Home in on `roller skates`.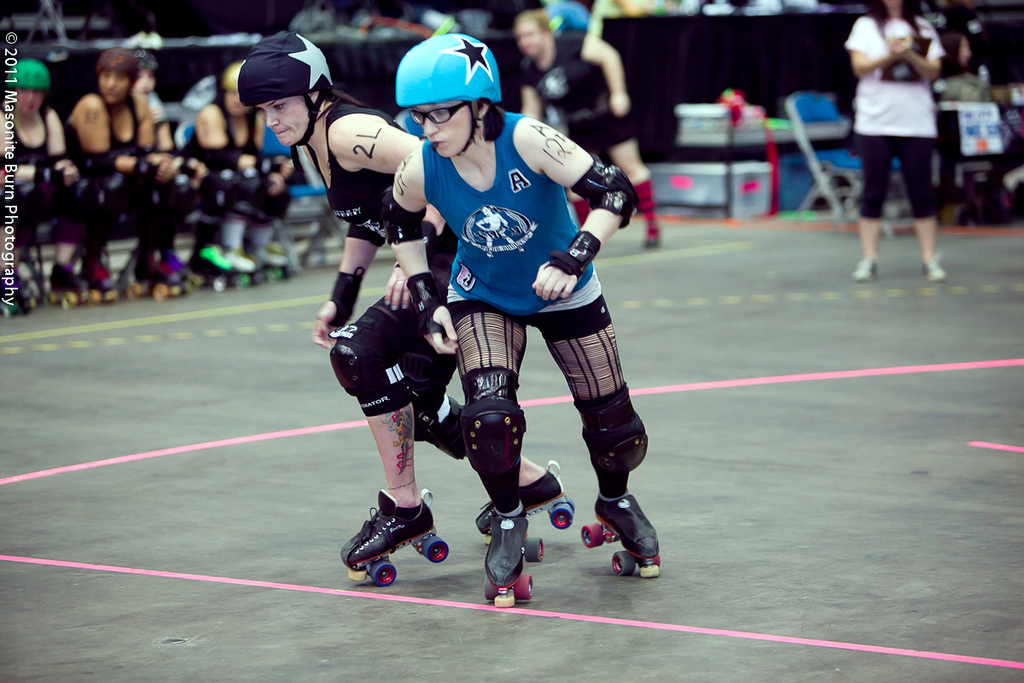
Homed in at 49:263:90:306.
